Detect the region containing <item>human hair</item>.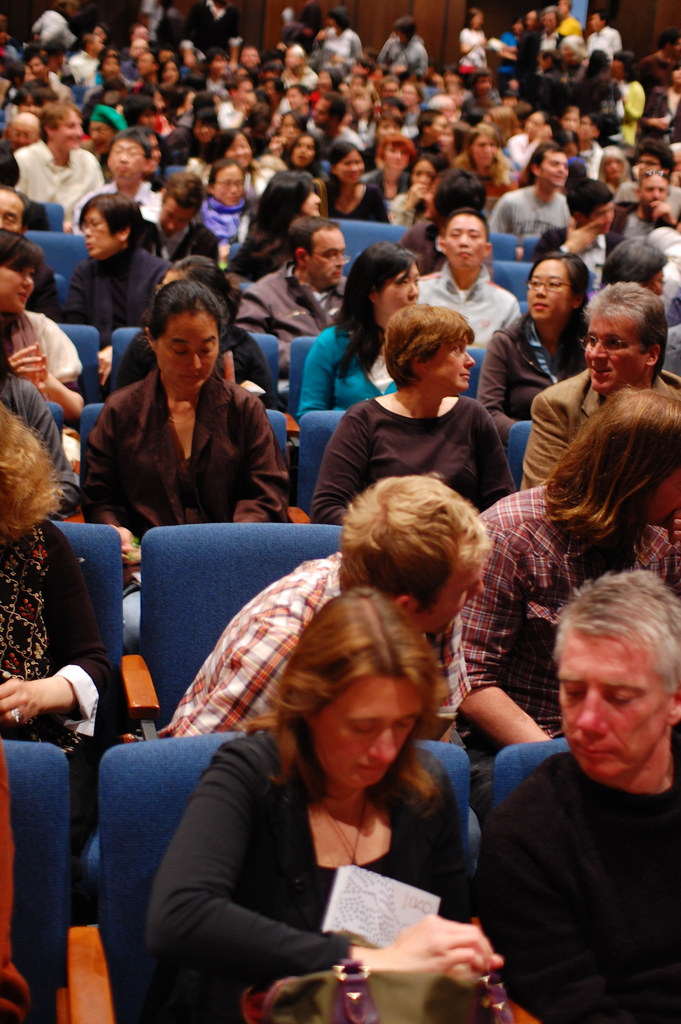
<bbox>397, 13, 416, 41</bbox>.
